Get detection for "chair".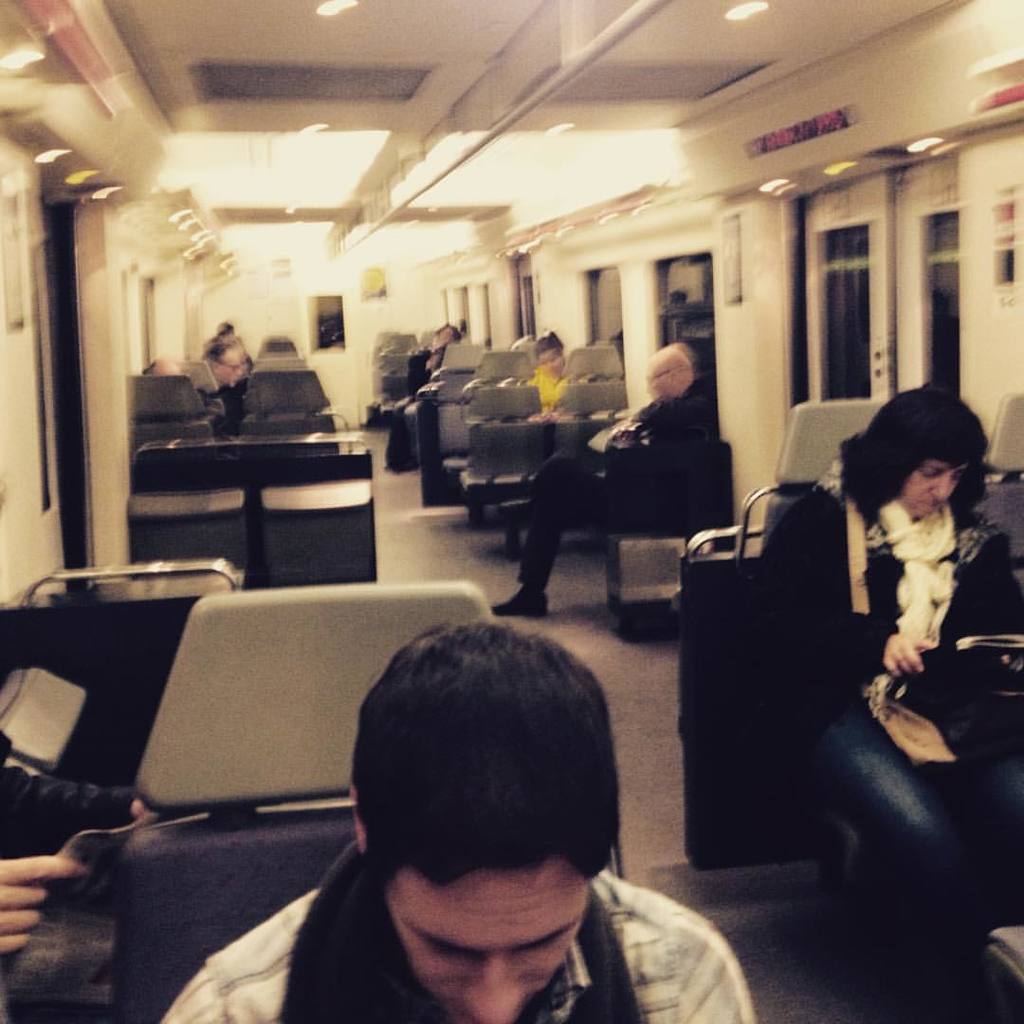
Detection: (left=454, top=351, right=558, bottom=557).
